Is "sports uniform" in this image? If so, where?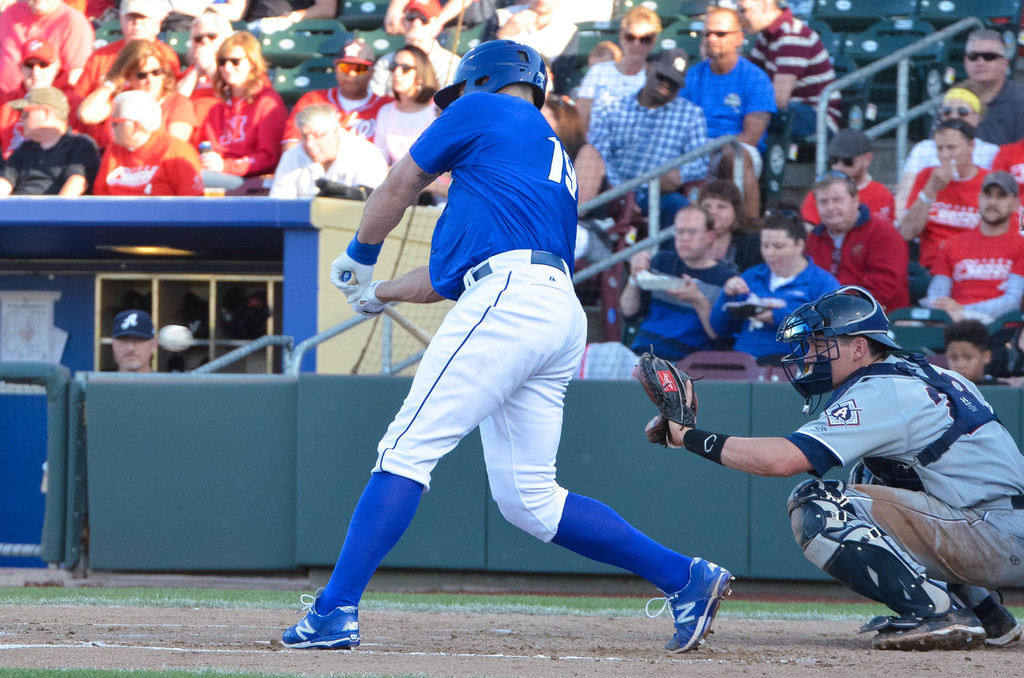
Yes, at [269,131,374,200].
